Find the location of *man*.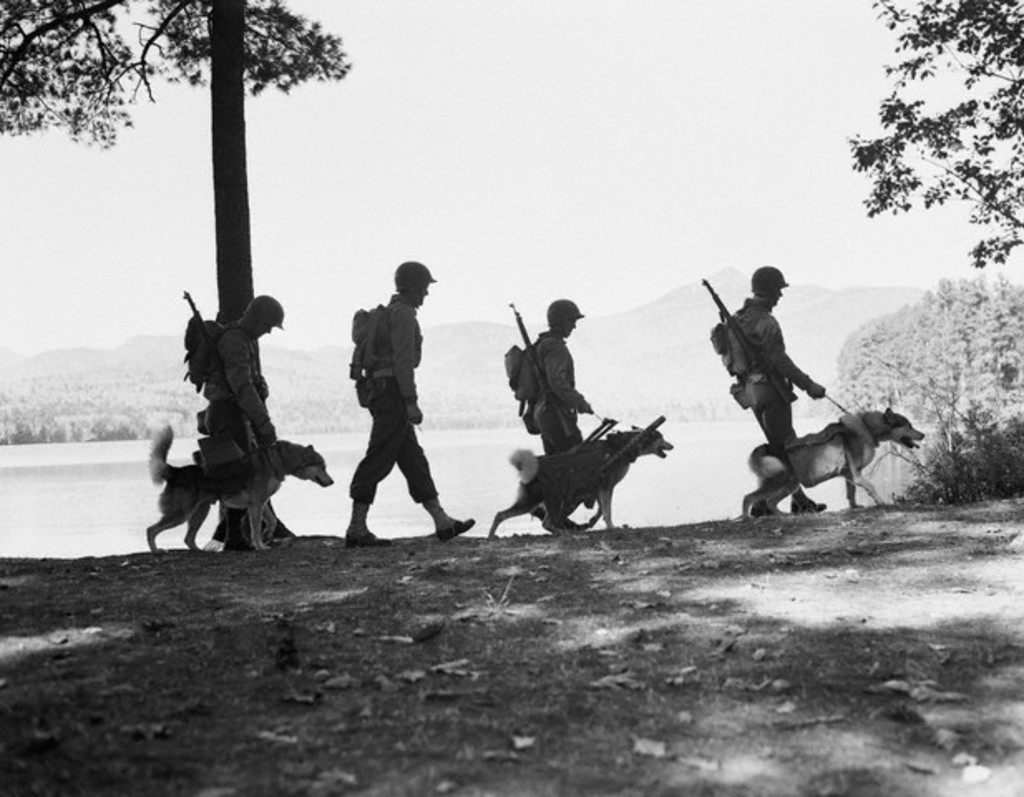
Location: detection(730, 269, 825, 515).
